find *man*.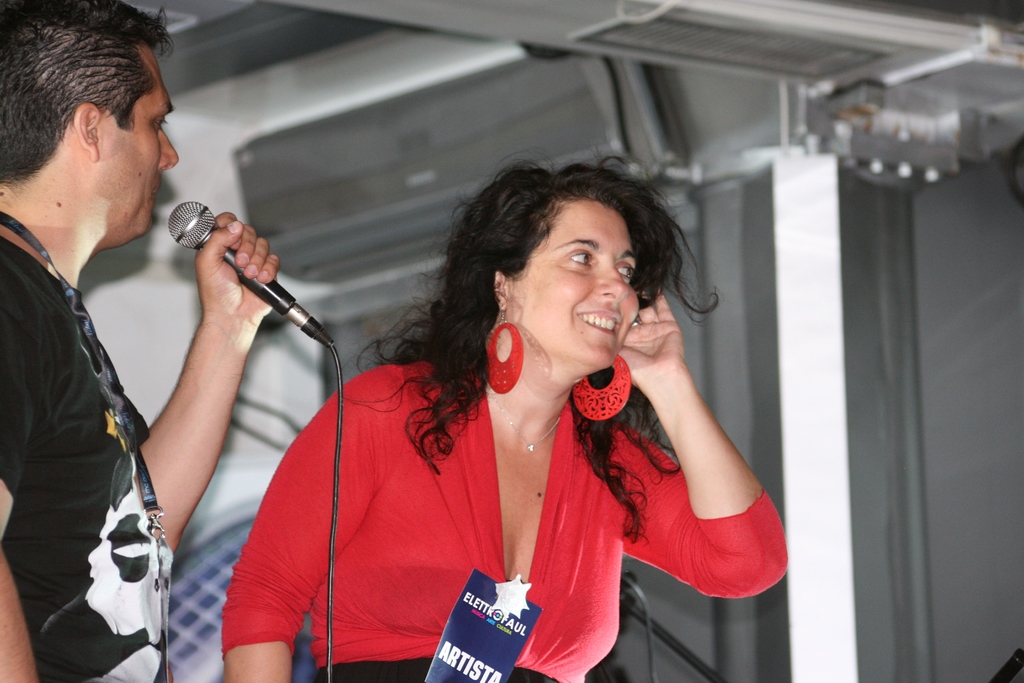
0,4,218,679.
